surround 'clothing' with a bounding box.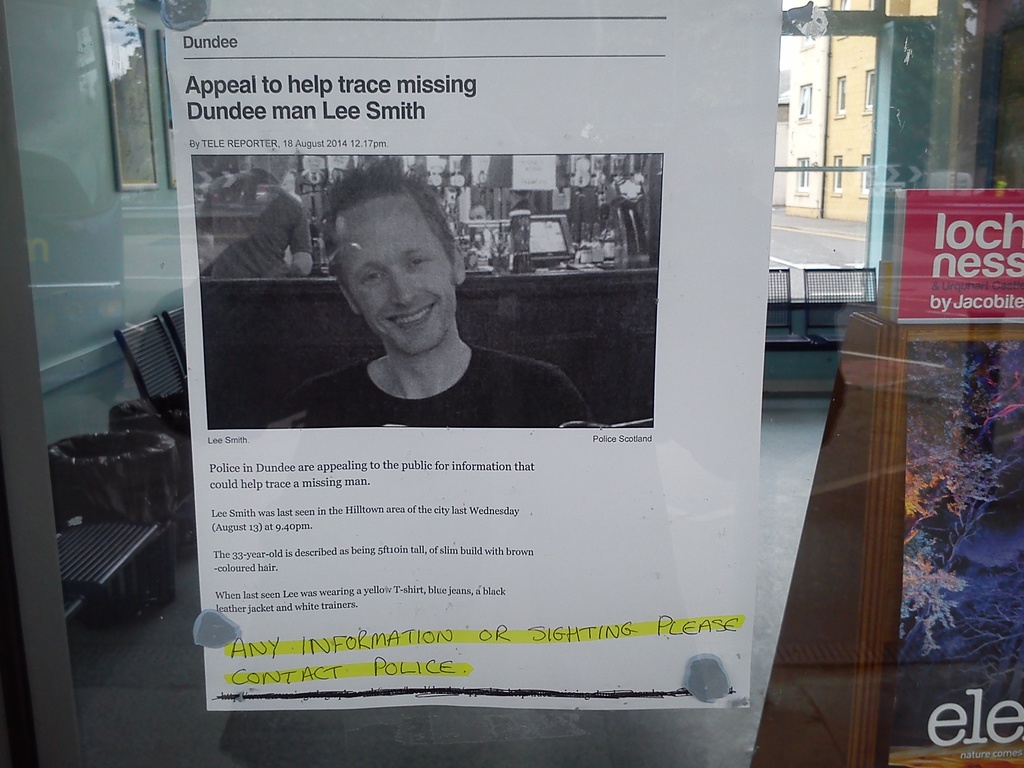
<region>287, 274, 554, 428</region>.
